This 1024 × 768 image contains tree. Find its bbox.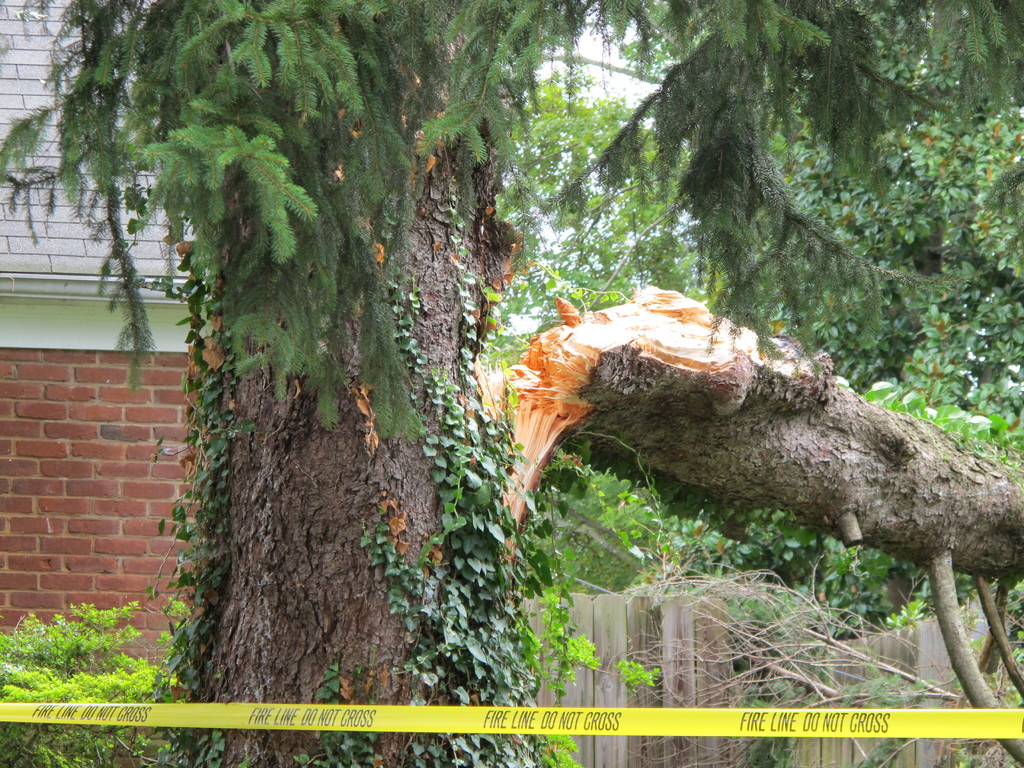
bbox=[59, 0, 1023, 717].
